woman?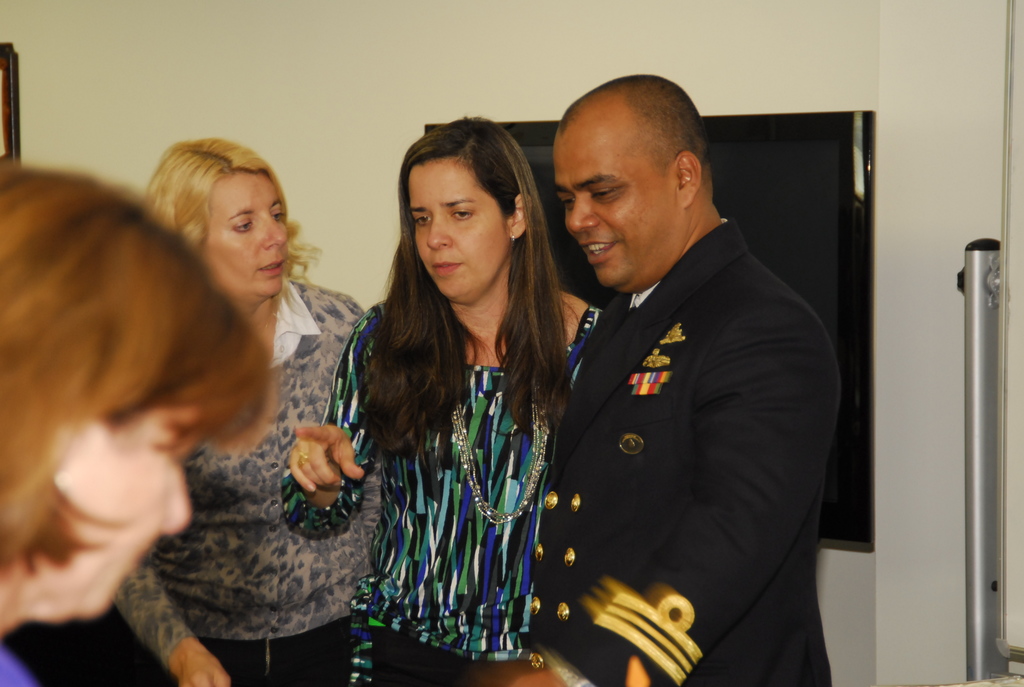
(x1=265, y1=111, x2=600, y2=686)
